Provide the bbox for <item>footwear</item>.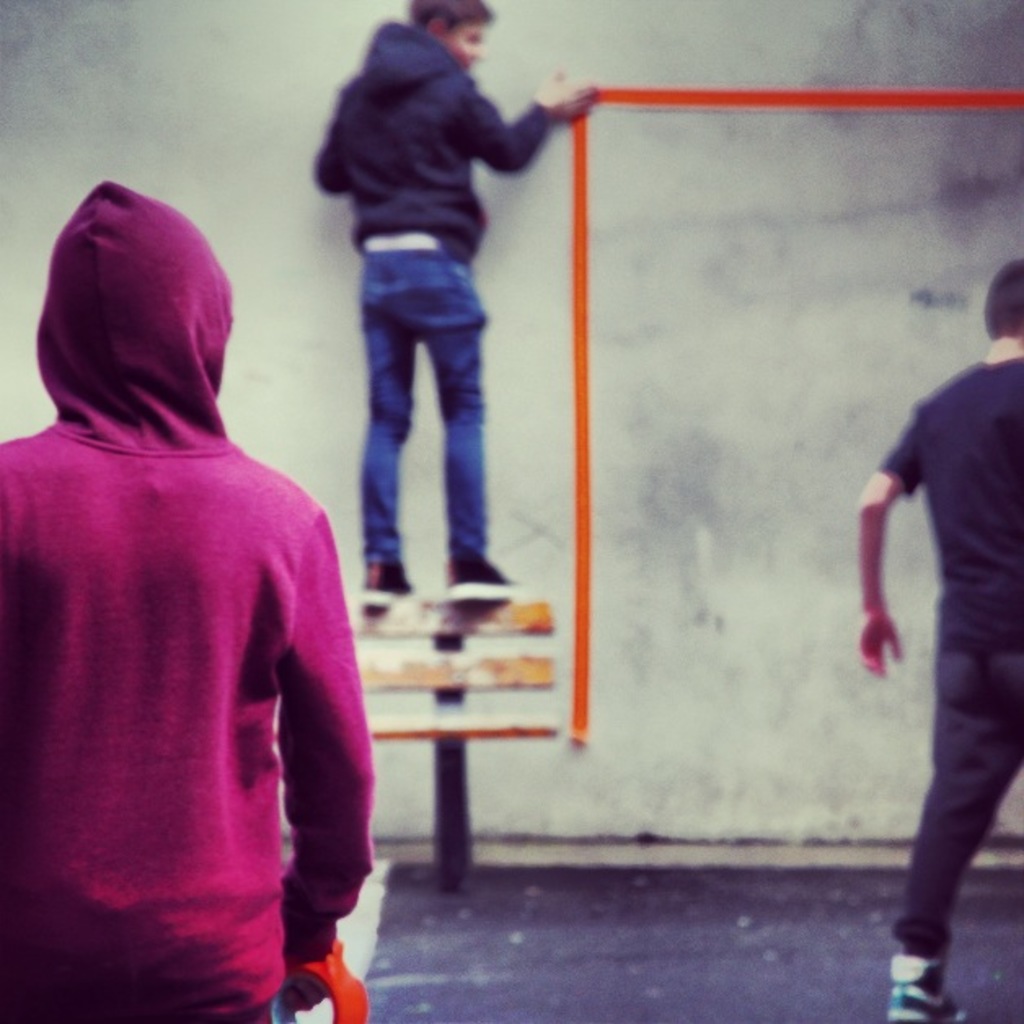
{"x1": 889, "y1": 956, "x2": 964, "y2": 1022}.
